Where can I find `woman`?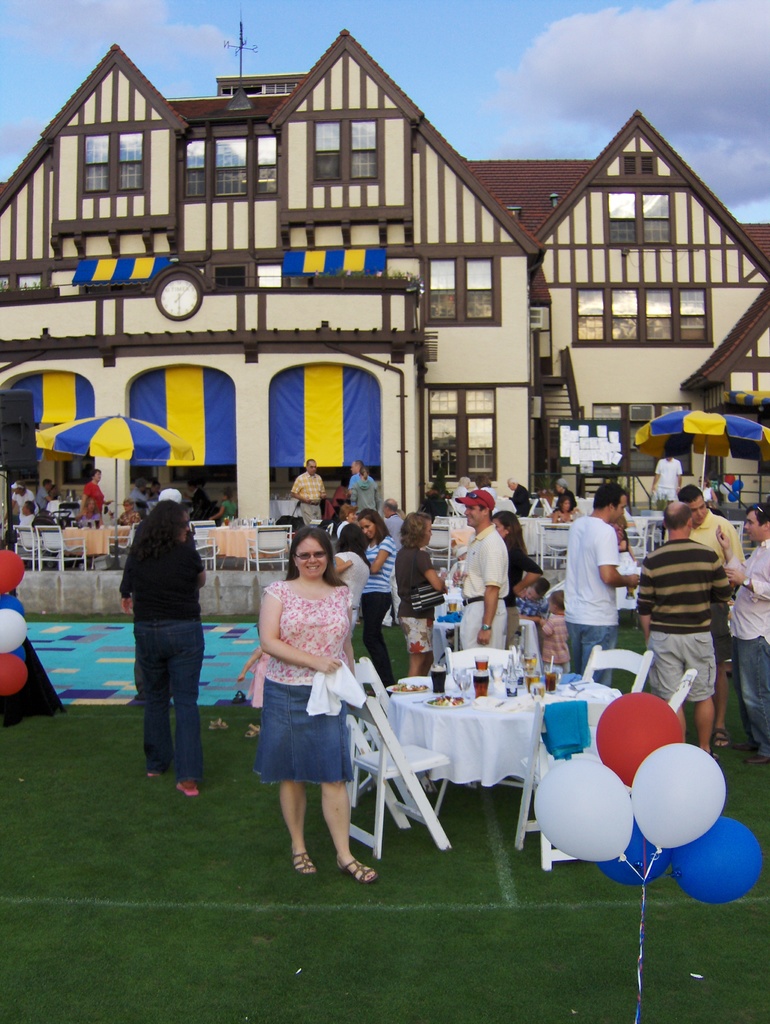
You can find it at 241 514 370 809.
